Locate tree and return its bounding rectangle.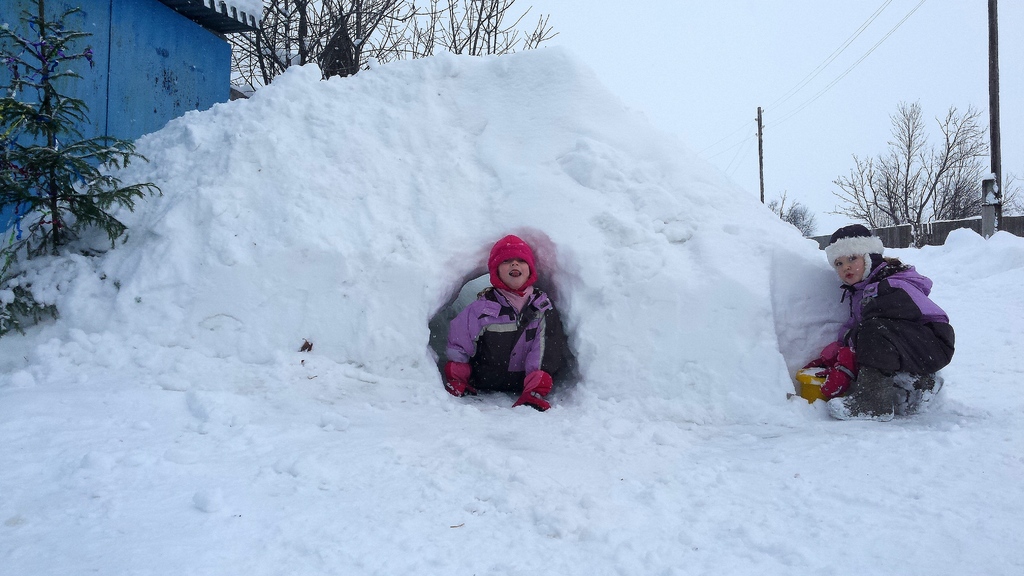
locate(829, 98, 989, 232).
